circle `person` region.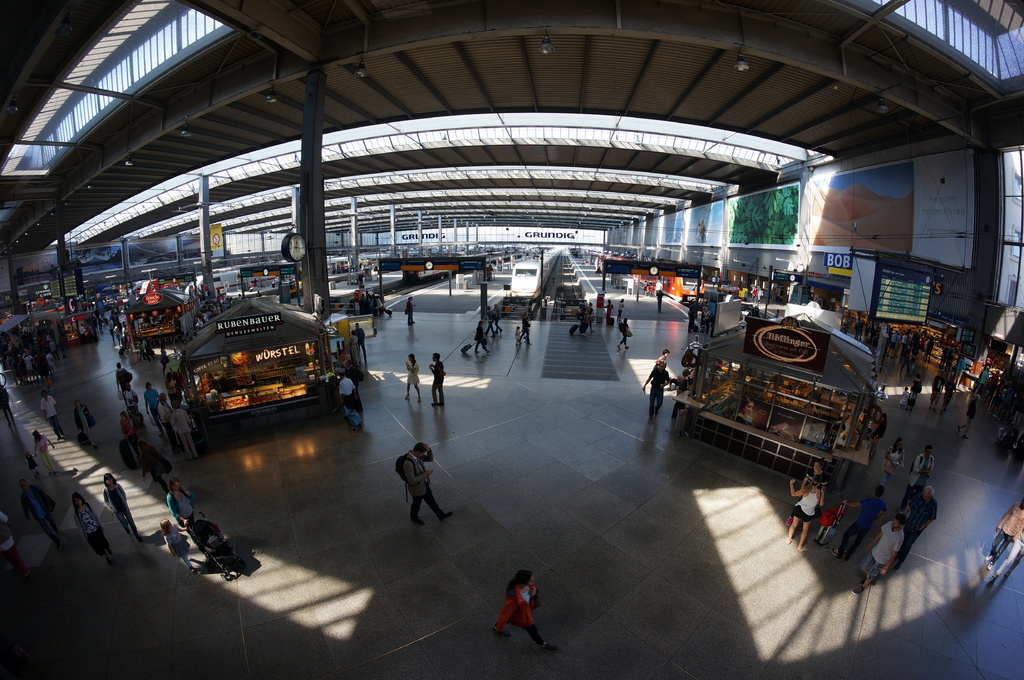
Region: box=[111, 362, 133, 399].
